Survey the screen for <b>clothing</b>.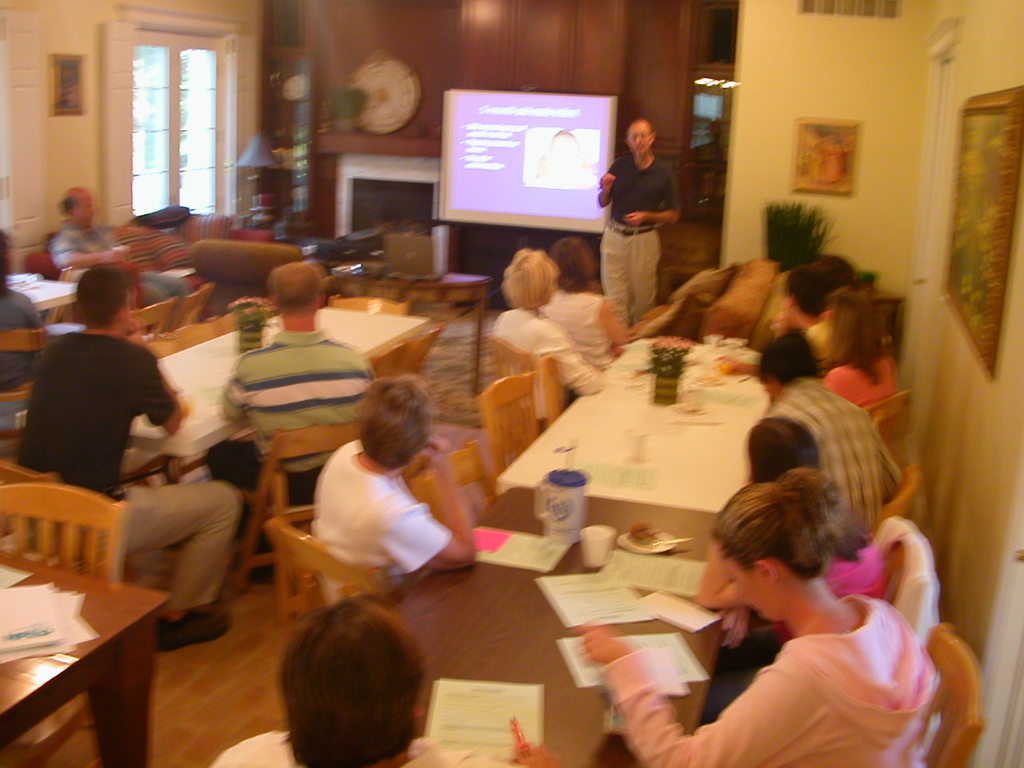
Survey found: pyautogui.locateOnScreen(703, 622, 779, 720).
